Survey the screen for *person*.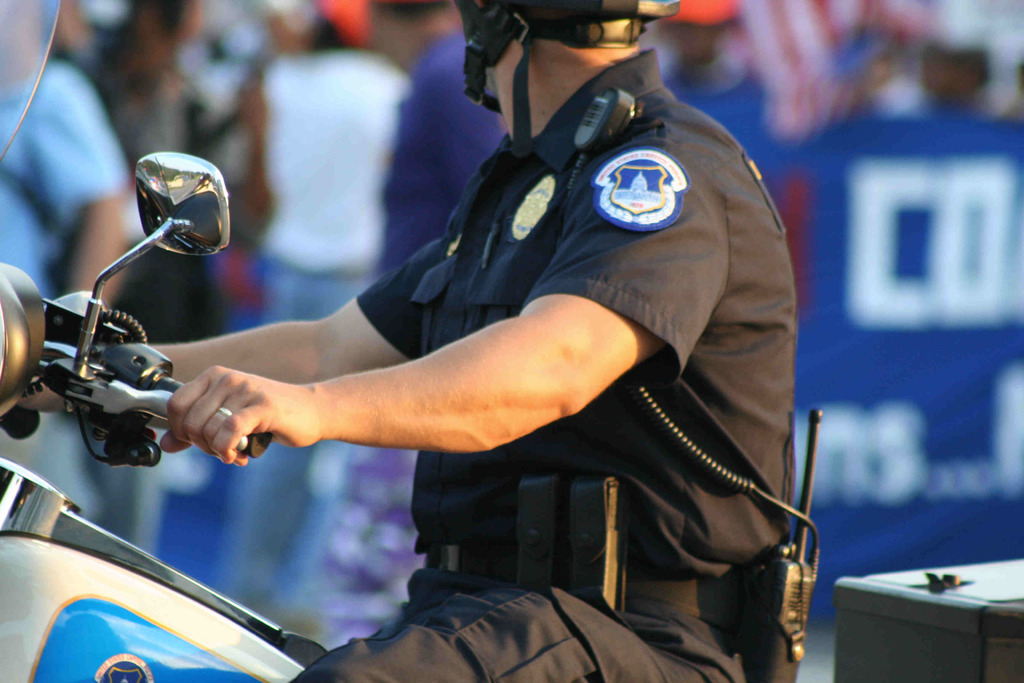
Survey found: bbox=[123, 0, 805, 667].
